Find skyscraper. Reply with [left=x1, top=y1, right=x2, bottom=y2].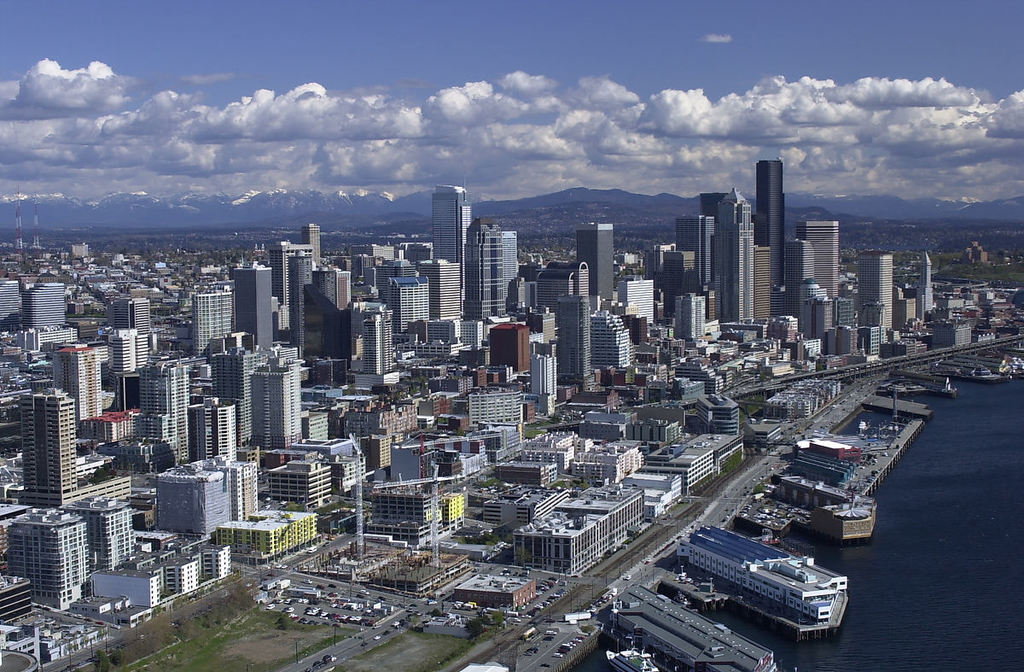
[left=467, top=219, right=521, bottom=314].
